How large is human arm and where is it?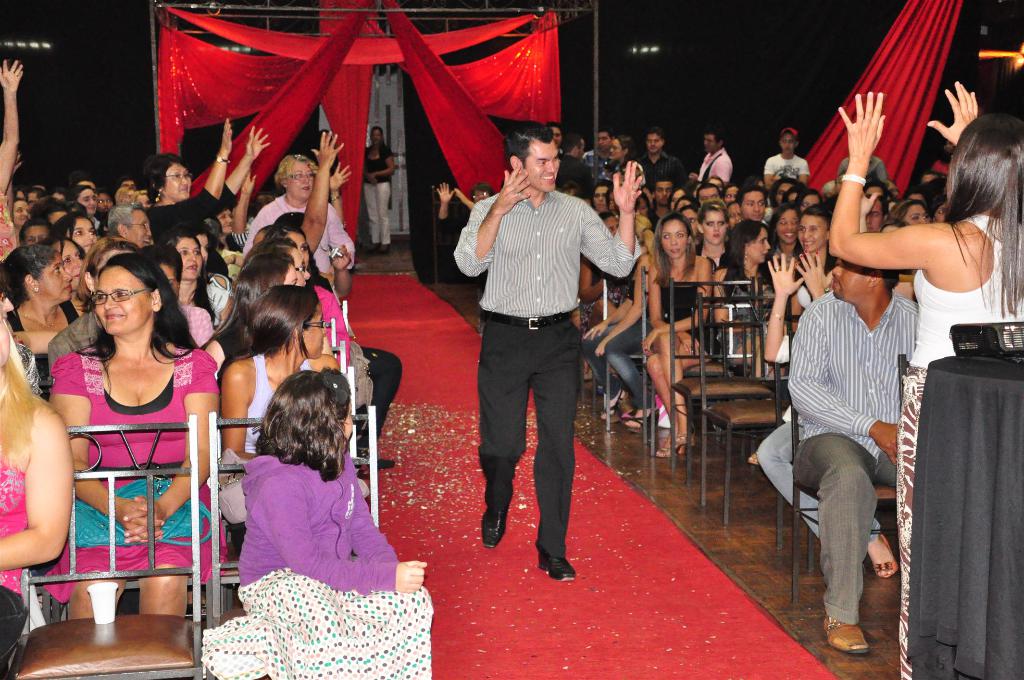
Bounding box: locate(580, 284, 637, 343).
